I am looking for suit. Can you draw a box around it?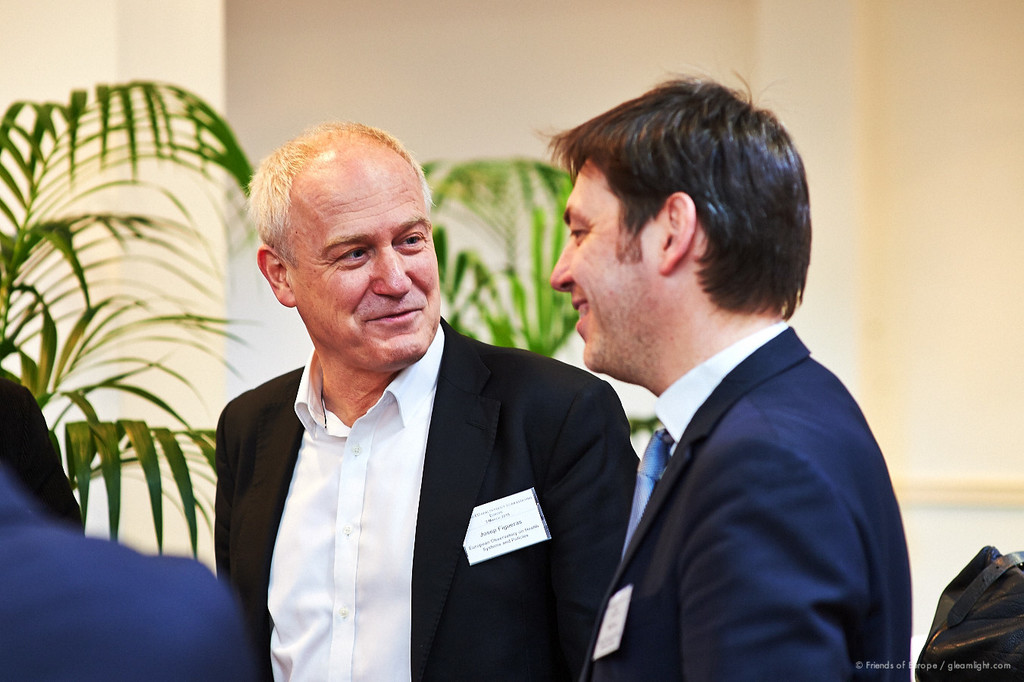
Sure, the bounding box is <bbox>0, 470, 269, 681</bbox>.
